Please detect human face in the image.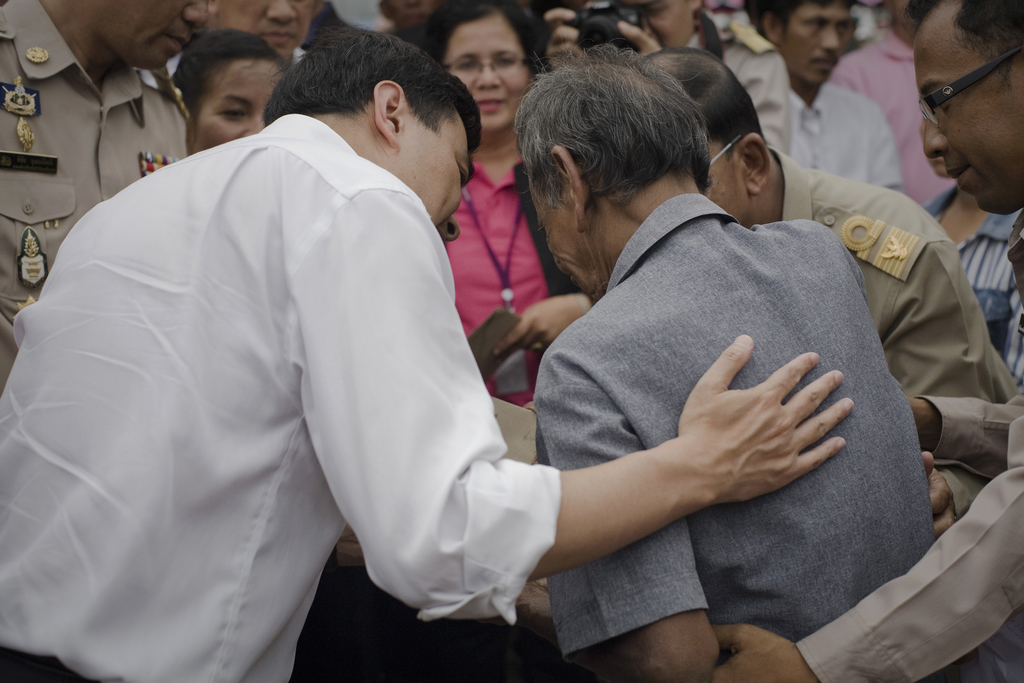
[x1=180, y1=53, x2=279, y2=158].
